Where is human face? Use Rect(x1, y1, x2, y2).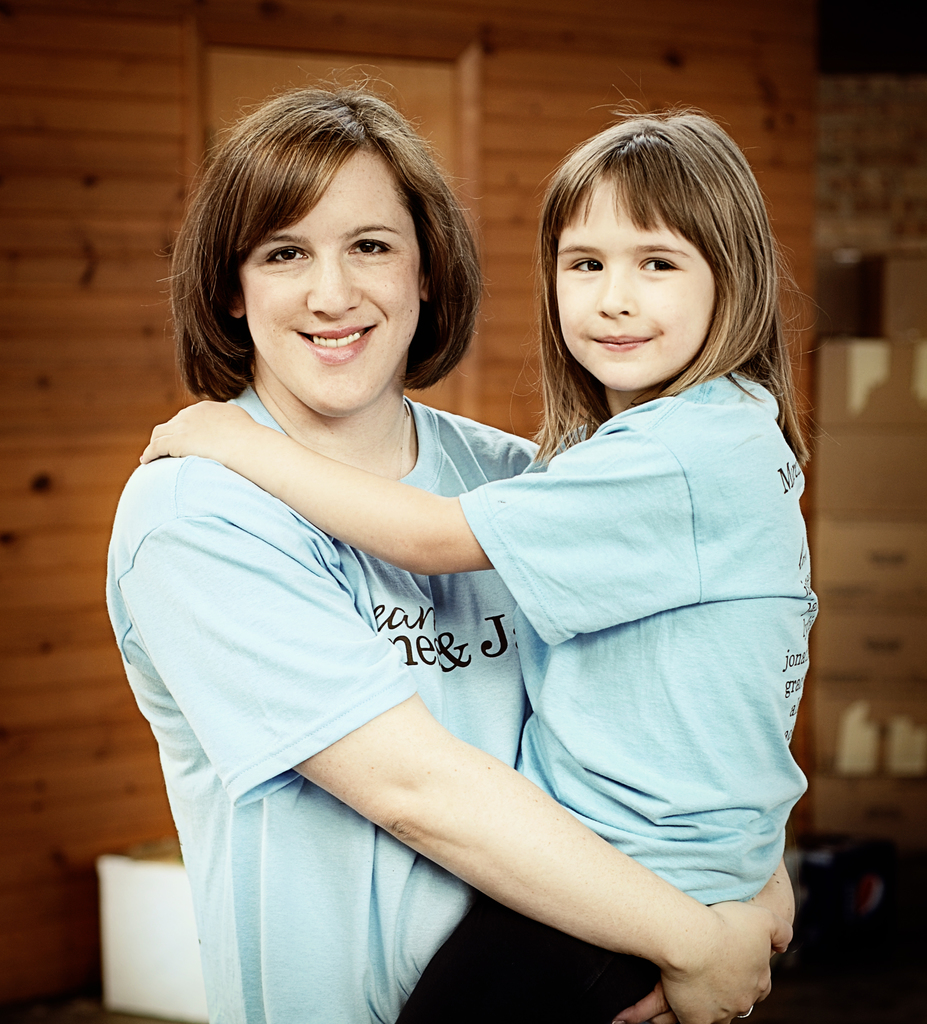
Rect(234, 147, 433, 412).
